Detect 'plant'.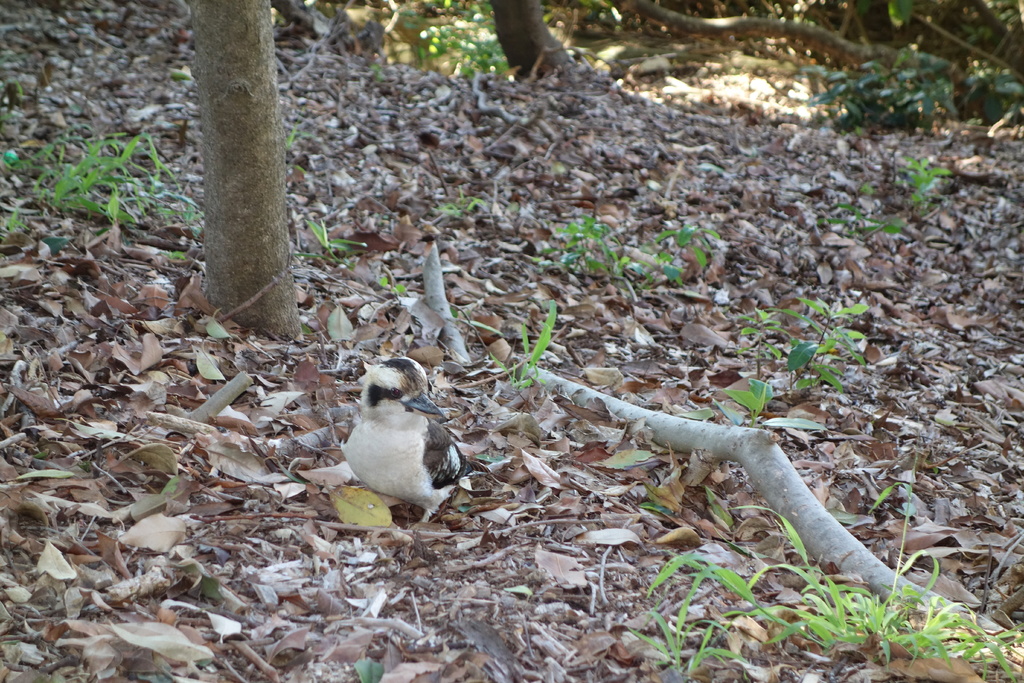
Detected at 885/151/951/215.
